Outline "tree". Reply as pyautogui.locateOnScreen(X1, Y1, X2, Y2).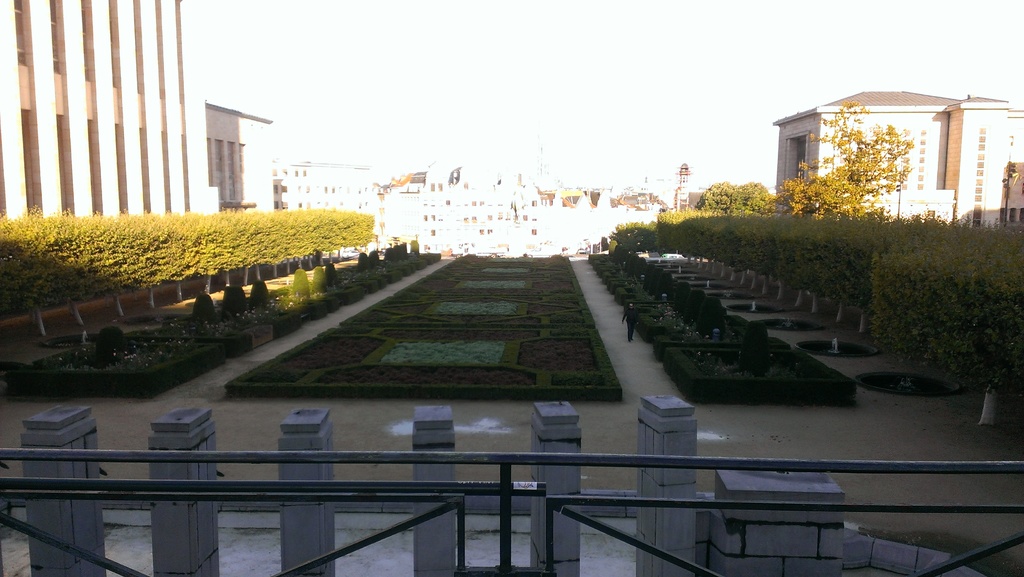
pyautogui.locateOnScreen(794, 81, 983, 225).
